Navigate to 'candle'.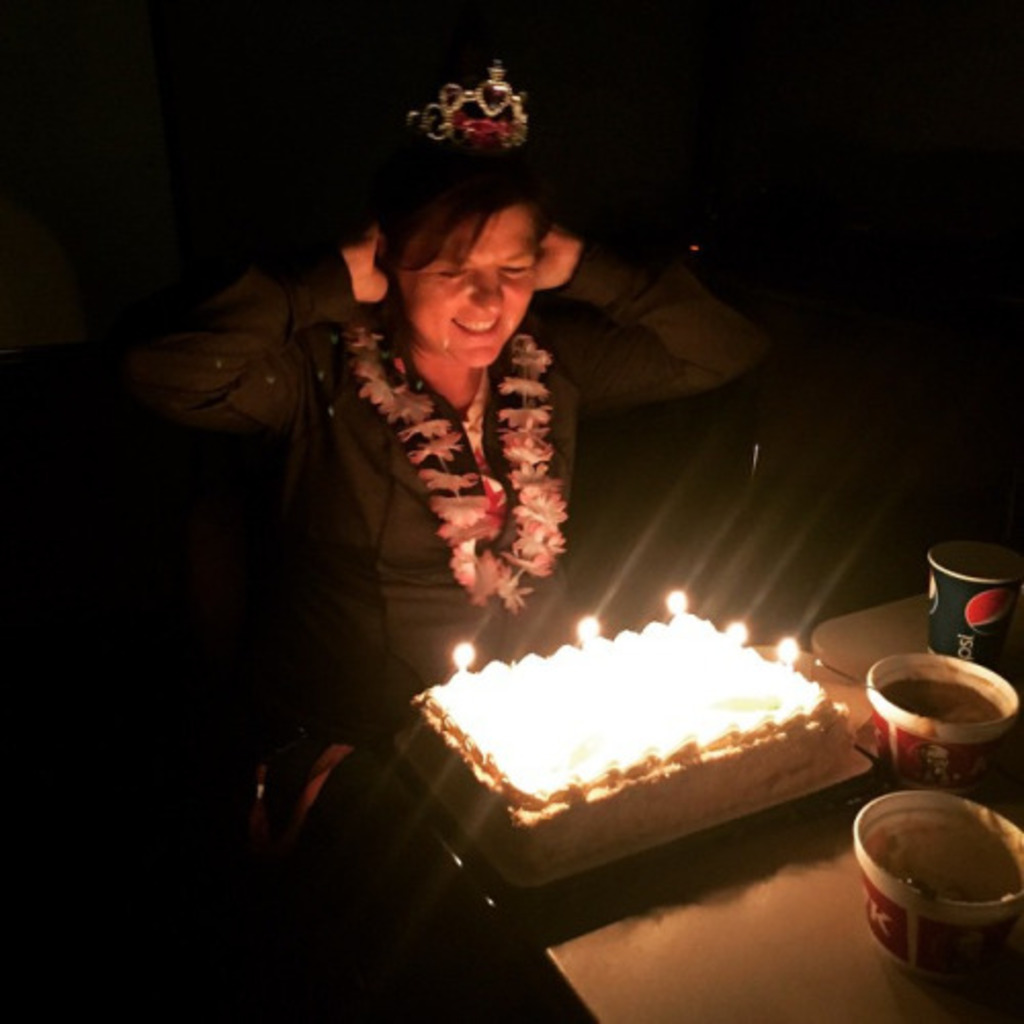
Navigation target: [x1=778, y1=635, x2=797, y2=662].
